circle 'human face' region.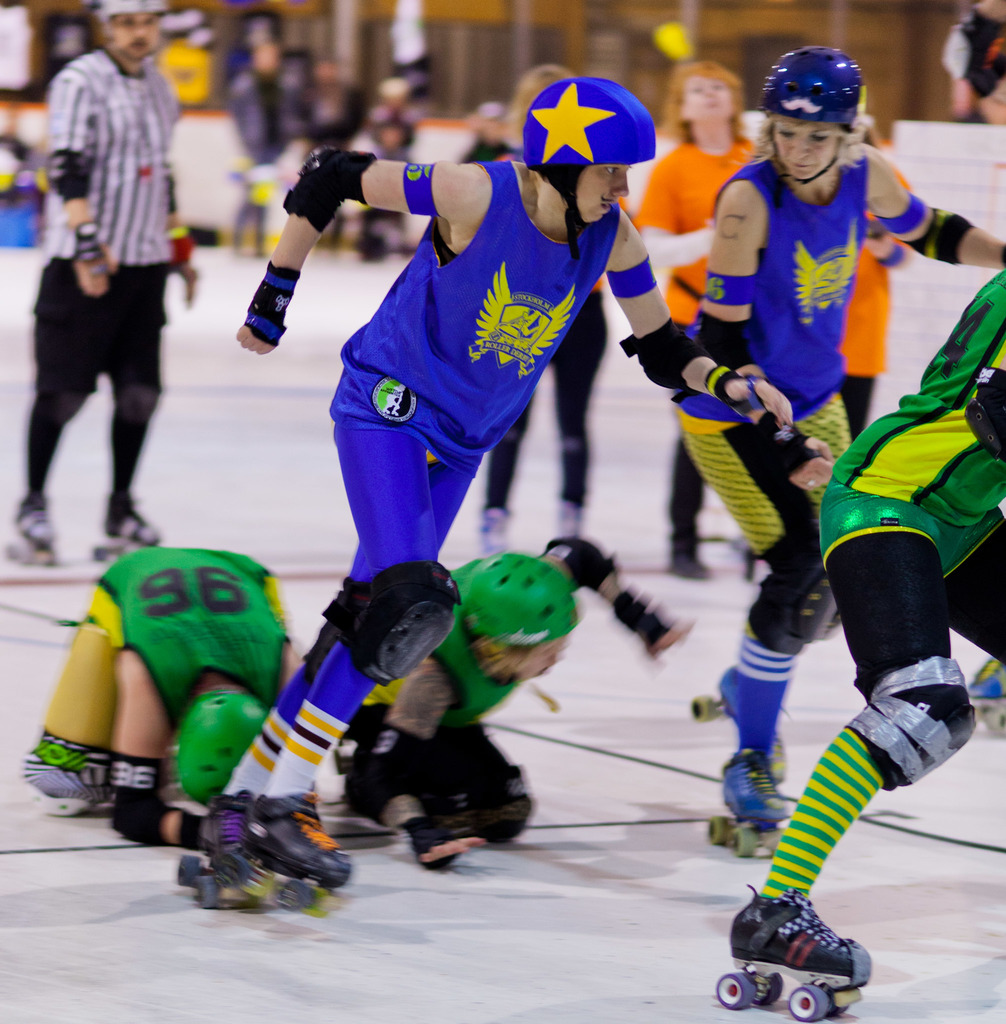
Region: [x1=581, y1=152, x2=637, y2=232].
